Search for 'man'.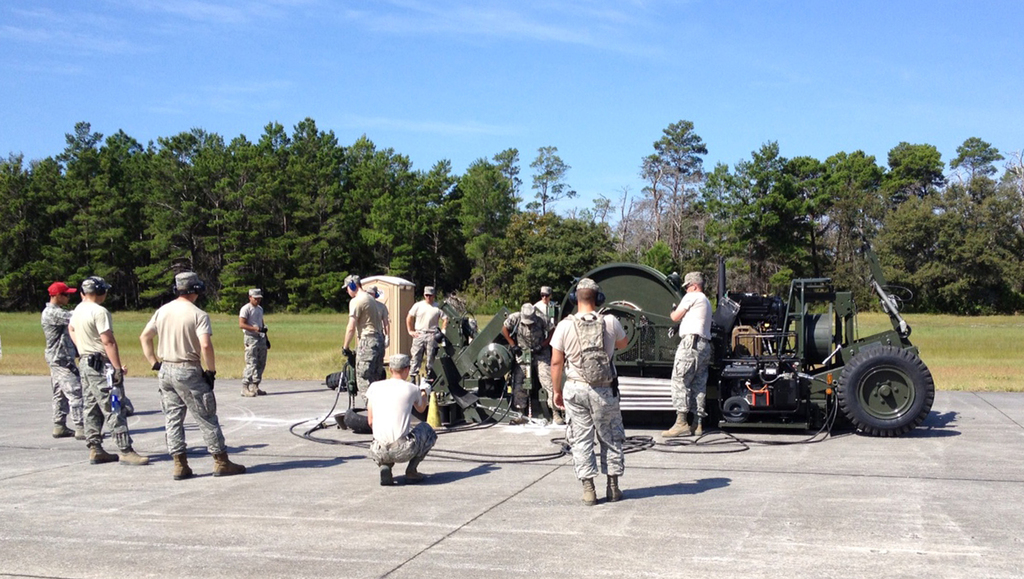
Found at 362:283:390:338.
